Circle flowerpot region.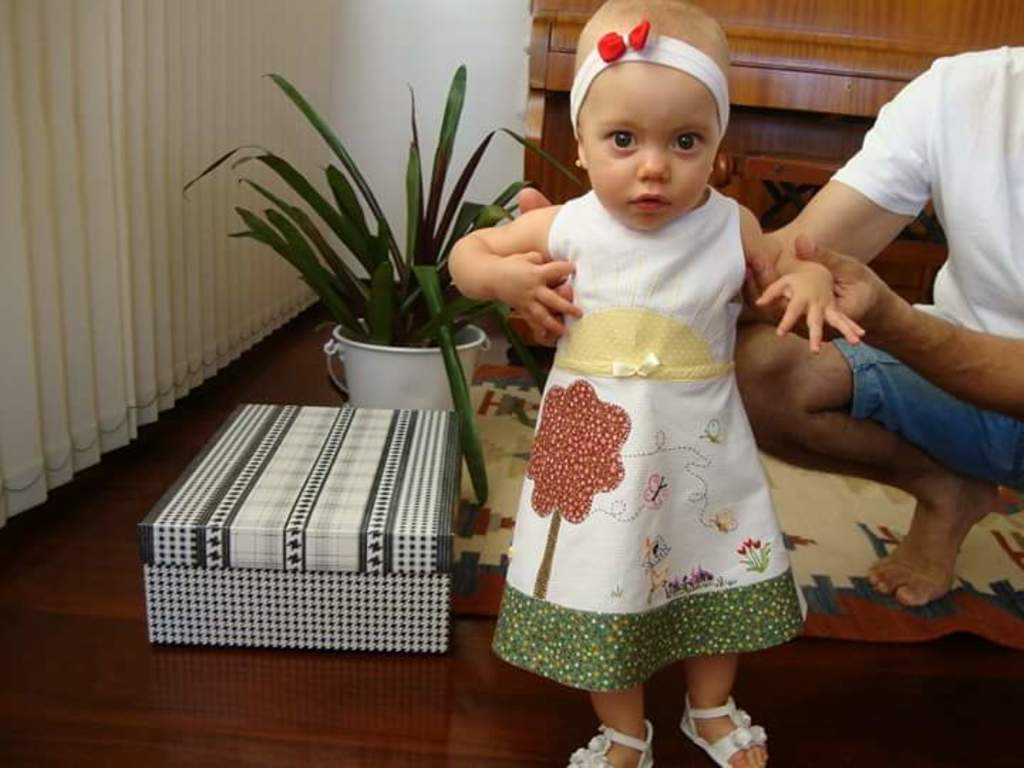
Region: Rect(331, 307, 486, 411).
